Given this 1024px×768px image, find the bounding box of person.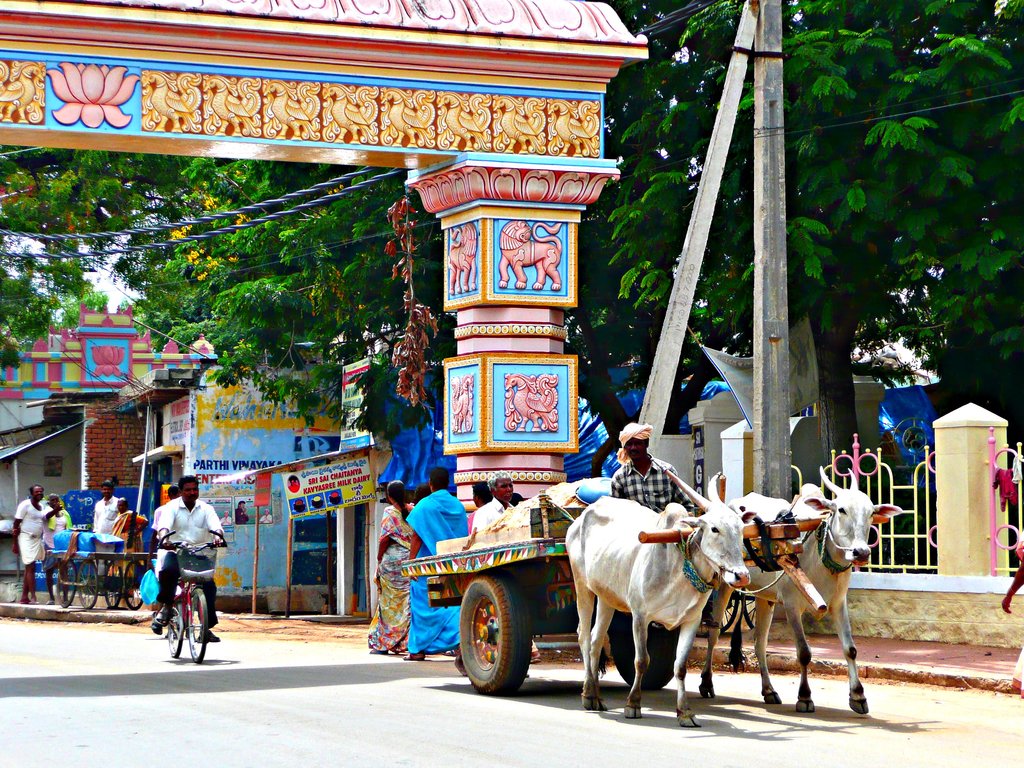
1000, 534, 1023, 704.
